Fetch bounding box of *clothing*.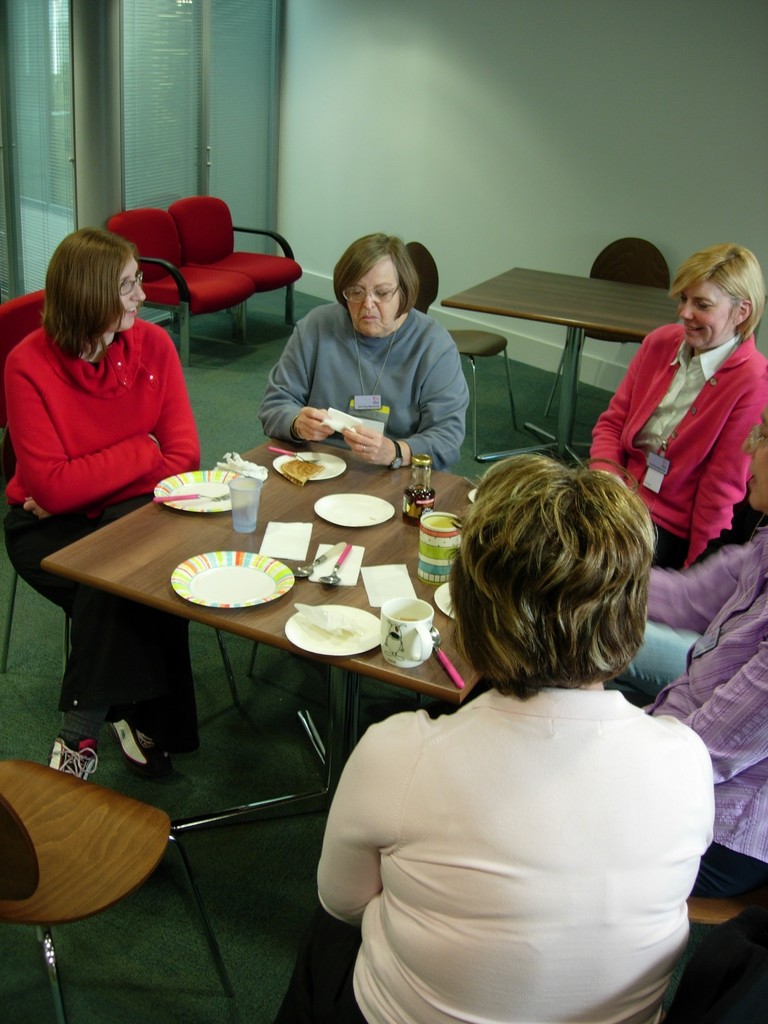
Bbox: 11/321/205/739.
